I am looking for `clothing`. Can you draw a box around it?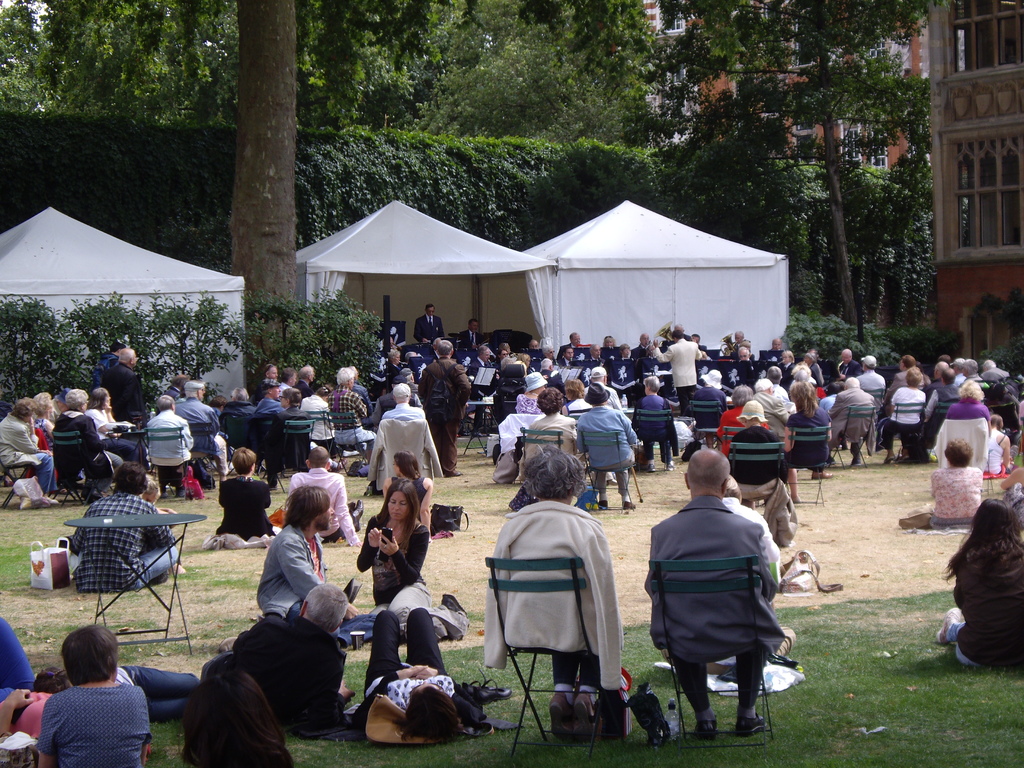
Sure, the bounding box is x1=459 y1=330 x2=488 y2=361.
